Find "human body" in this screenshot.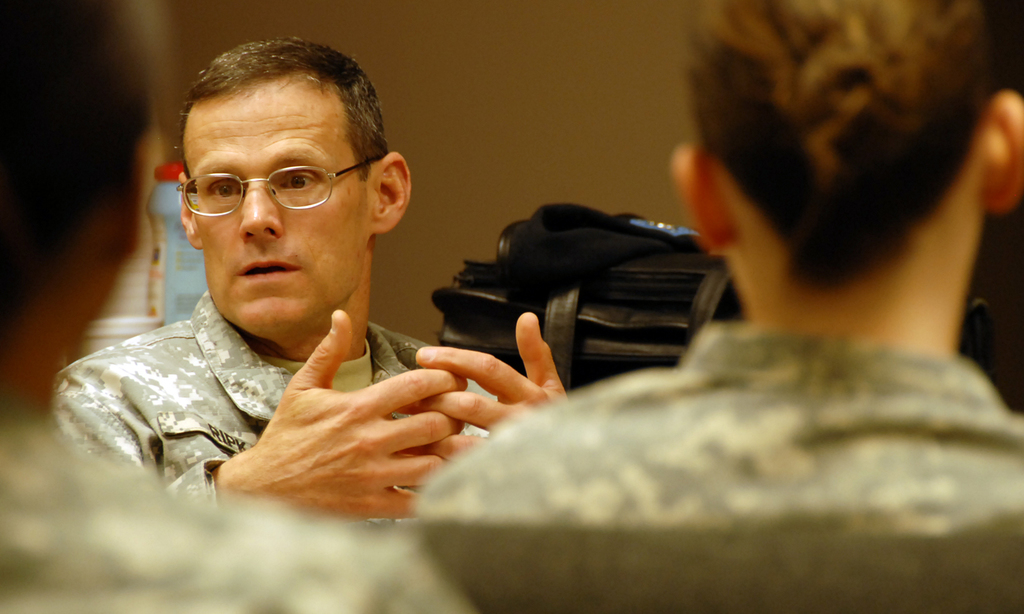
The bounding box for "human body" is 0:390:480:613.
